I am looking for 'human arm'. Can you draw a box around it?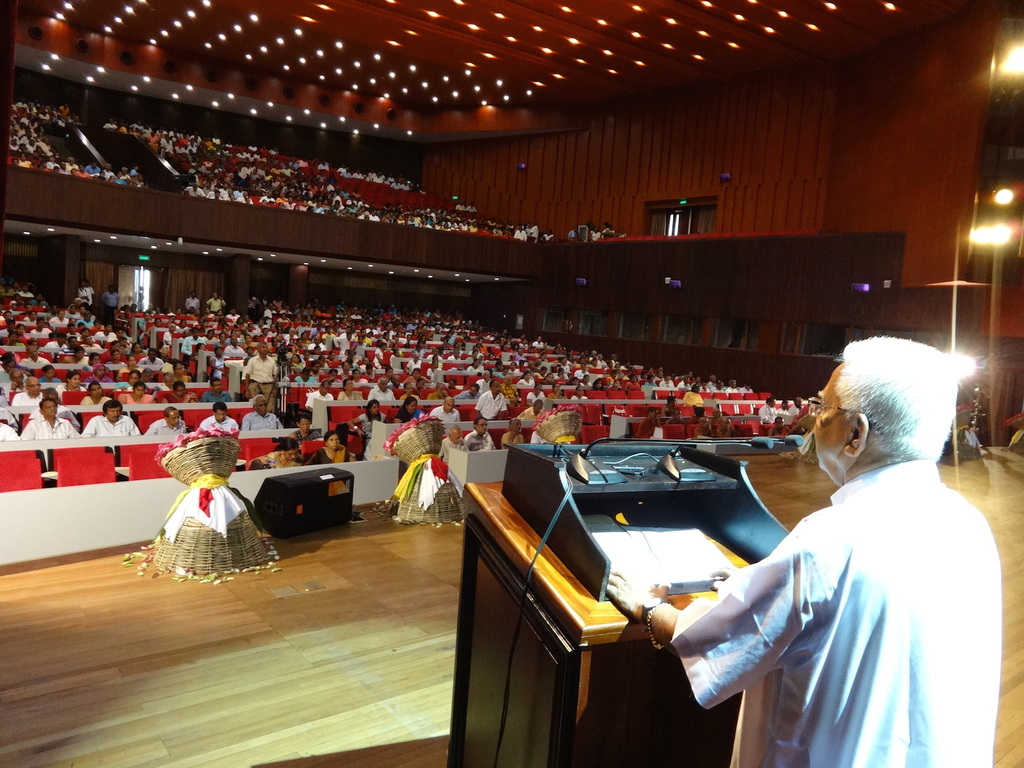
Sure, the bounding box is BBox(184, 298, 188, 307).
